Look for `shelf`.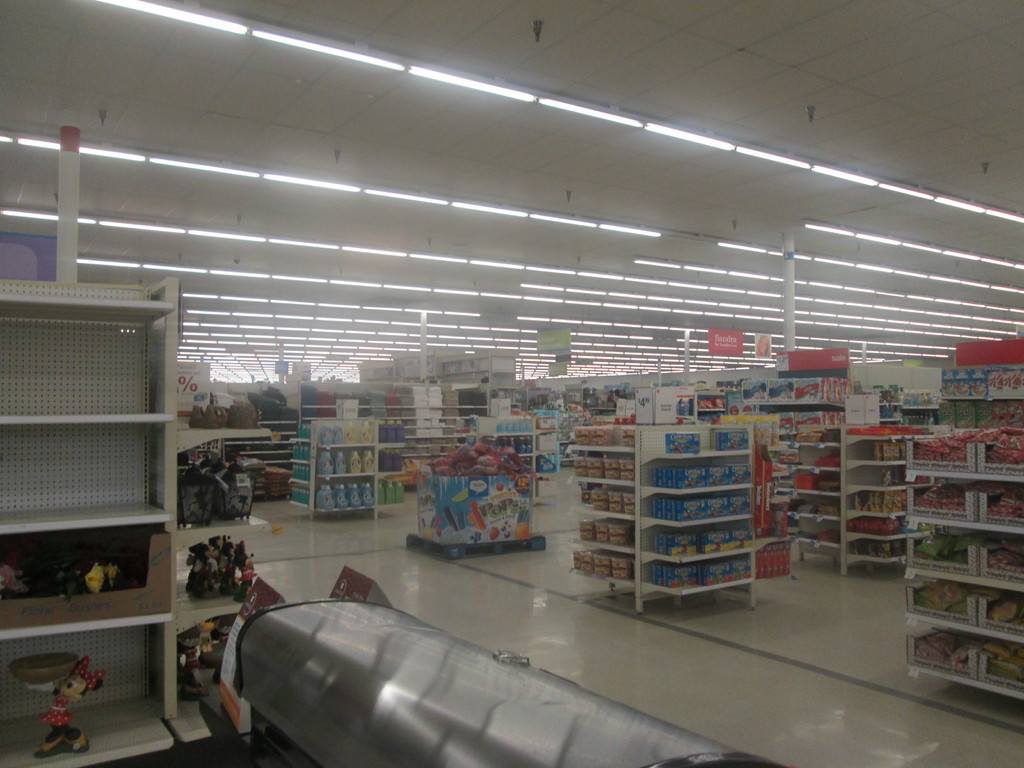
Found: region(846, 429, 933, 566).
